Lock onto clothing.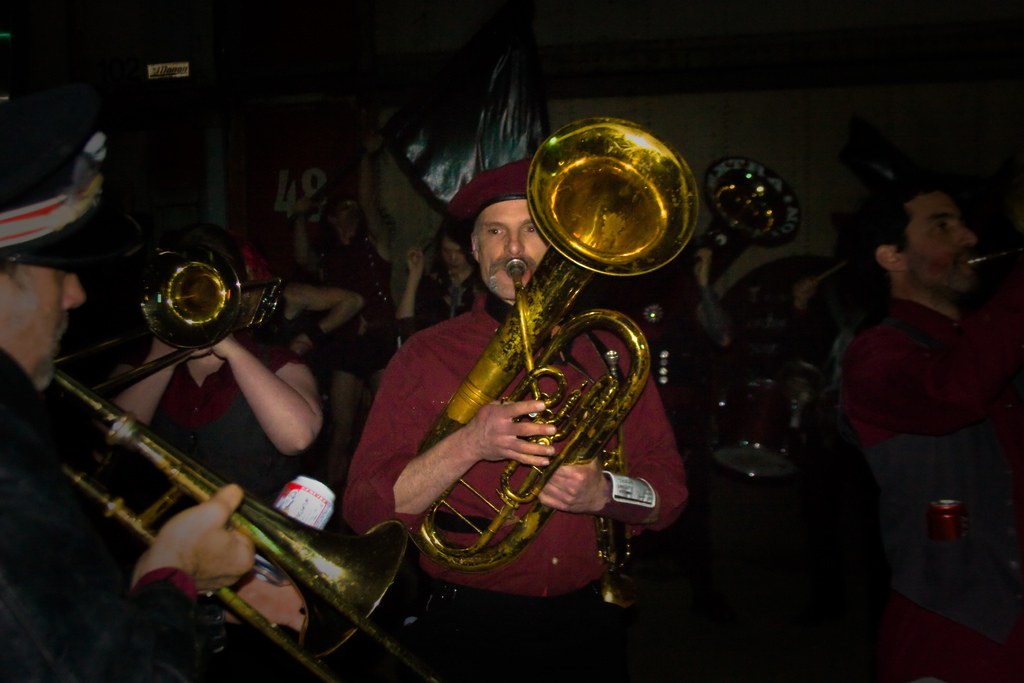
Locked: 131:333:326:498.
